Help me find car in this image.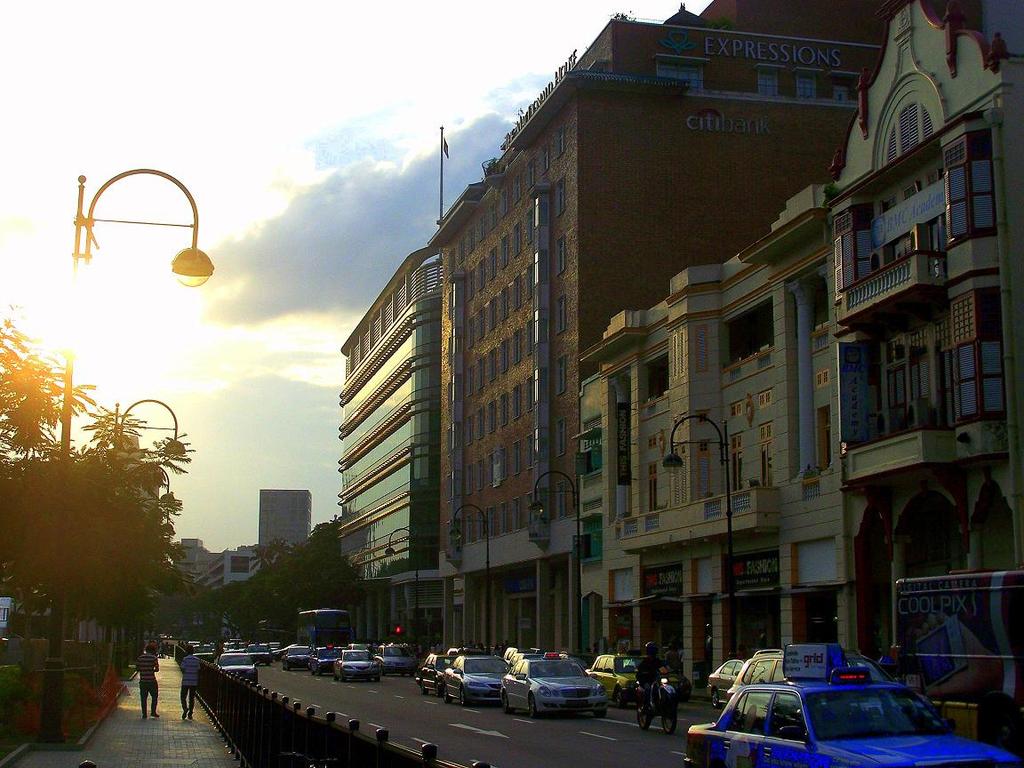
Found it: rect(702, 660, 748, 706).
